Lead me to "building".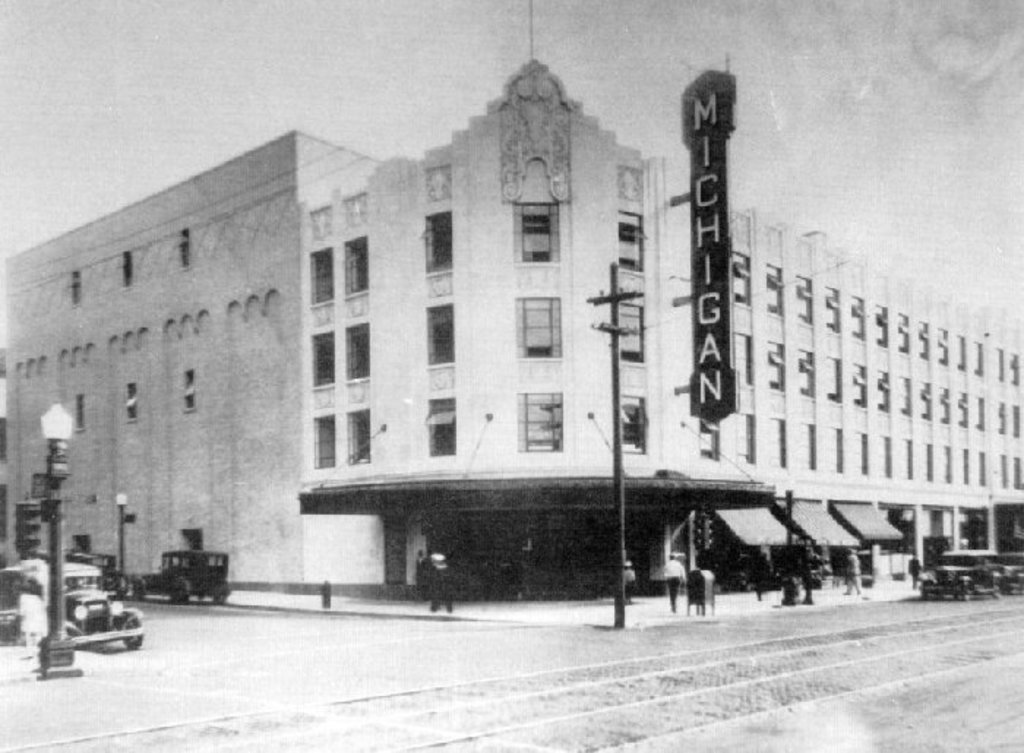
Lead to select_region(298, 6, 1023, 597).
